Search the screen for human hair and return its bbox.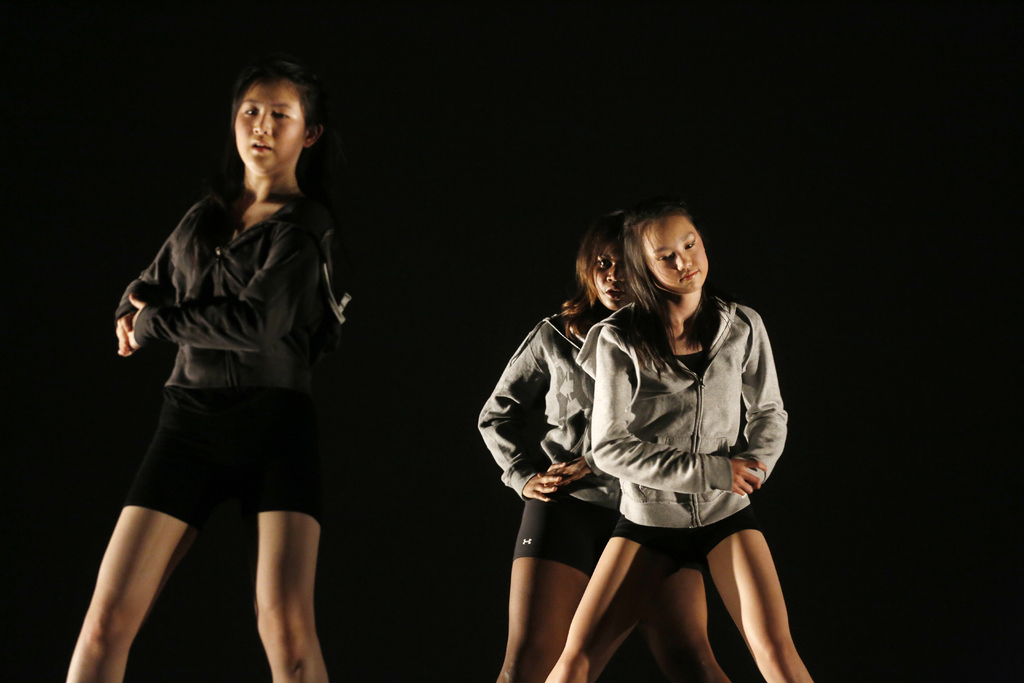
Found: BBox(620, 198, 714, 340).
